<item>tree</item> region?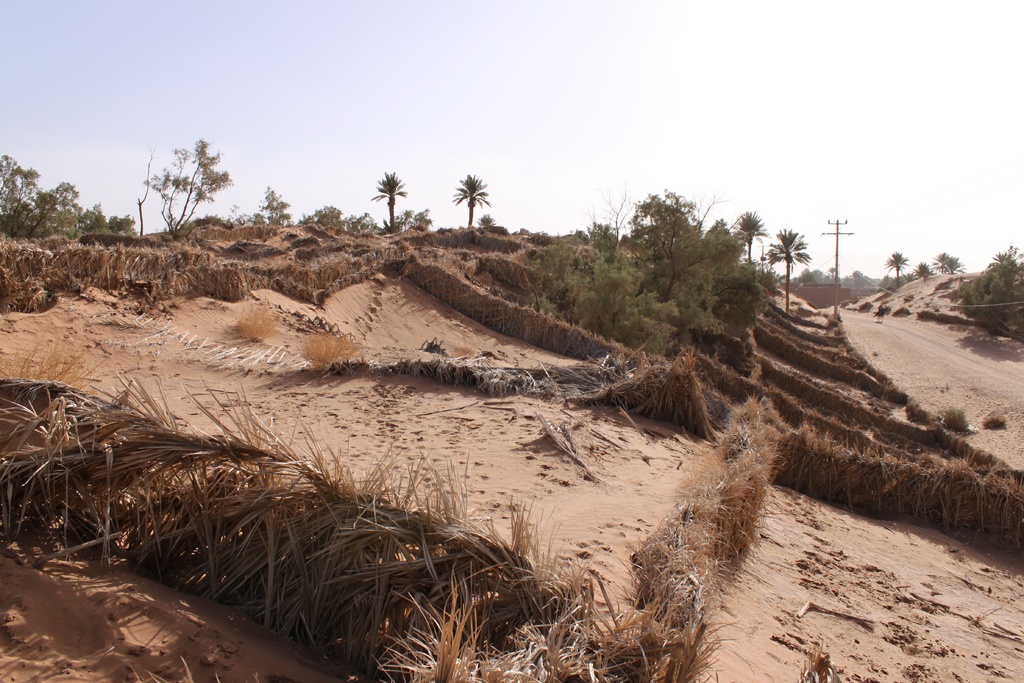
bbox=[372, 172, 410, 234]
